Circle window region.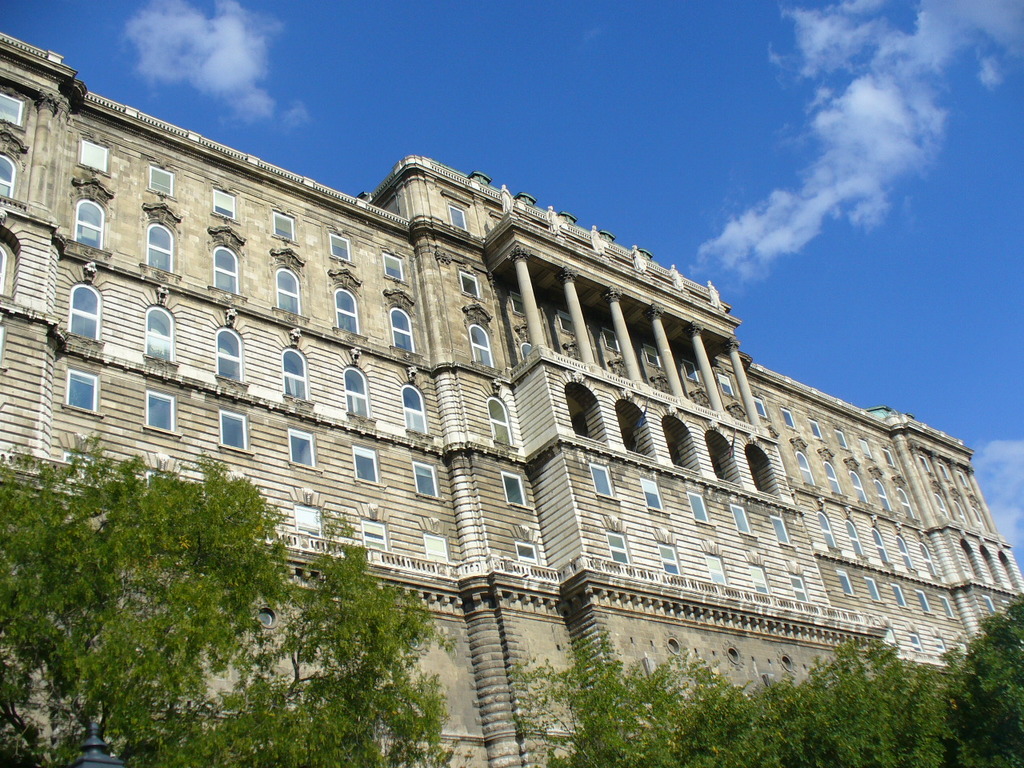
Region: <box>327,230,350,262</box>.
